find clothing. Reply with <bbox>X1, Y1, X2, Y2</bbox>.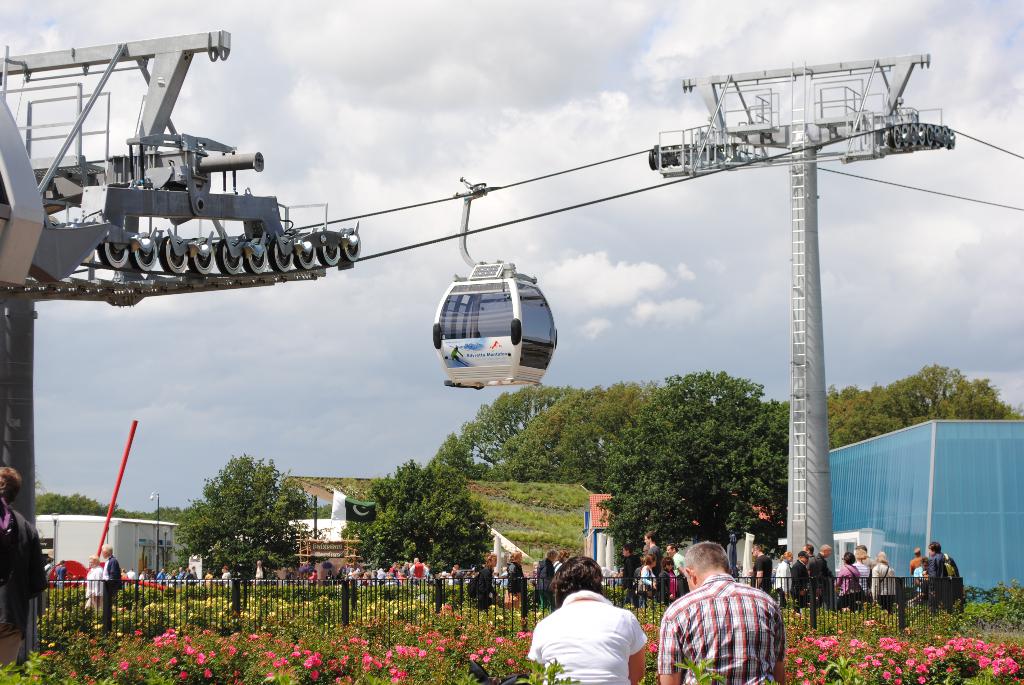
<bbox>871, 562, 902, 616</bbox>.
